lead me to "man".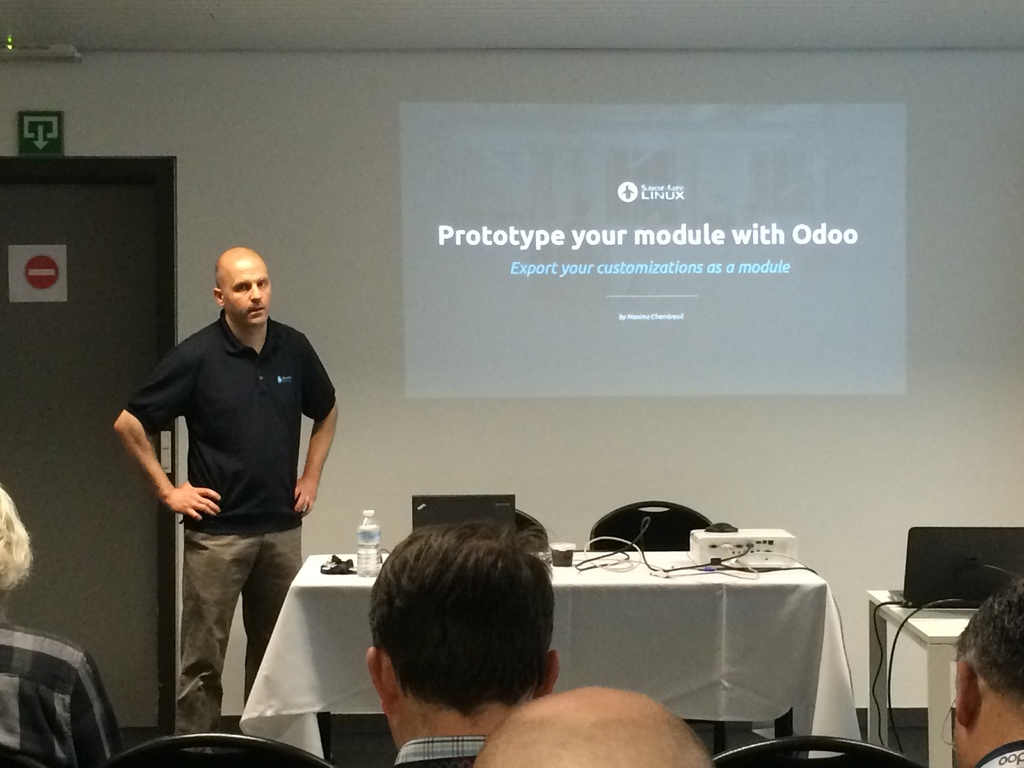
Lead to detection(952, 572, 1023, 767).
